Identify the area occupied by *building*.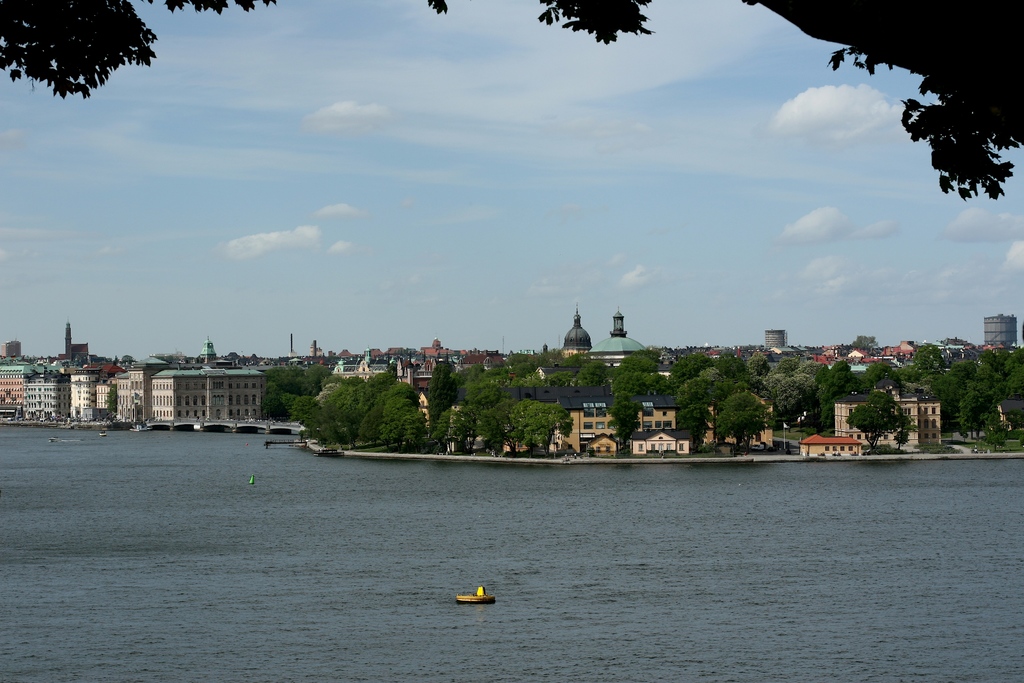
Area: (765,331,787,347).
